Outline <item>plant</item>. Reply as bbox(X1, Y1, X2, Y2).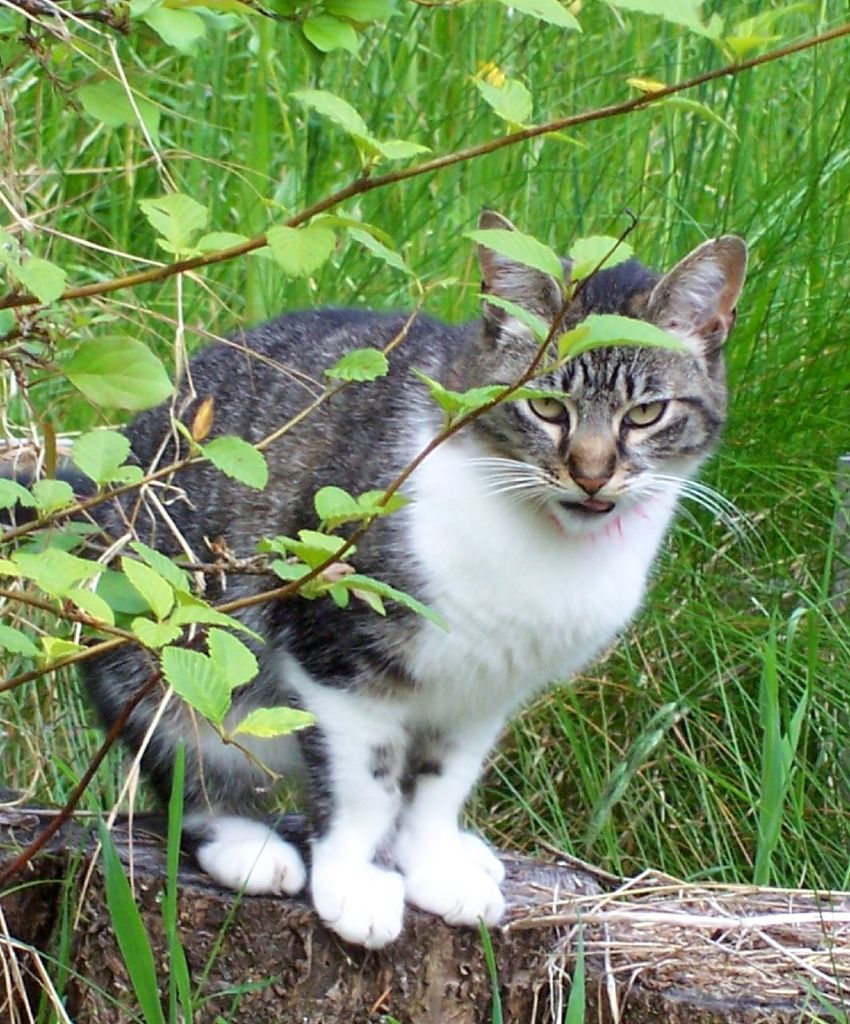
bbox(539, 885, 613, 1023).
